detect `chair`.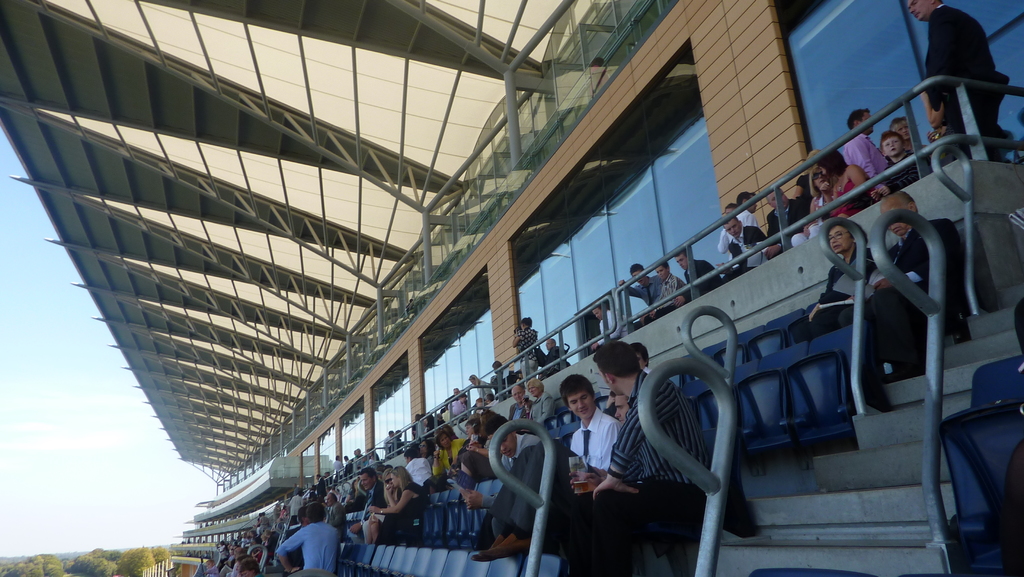
Detected at [left=560, top=409, right=577, bottom=436].
